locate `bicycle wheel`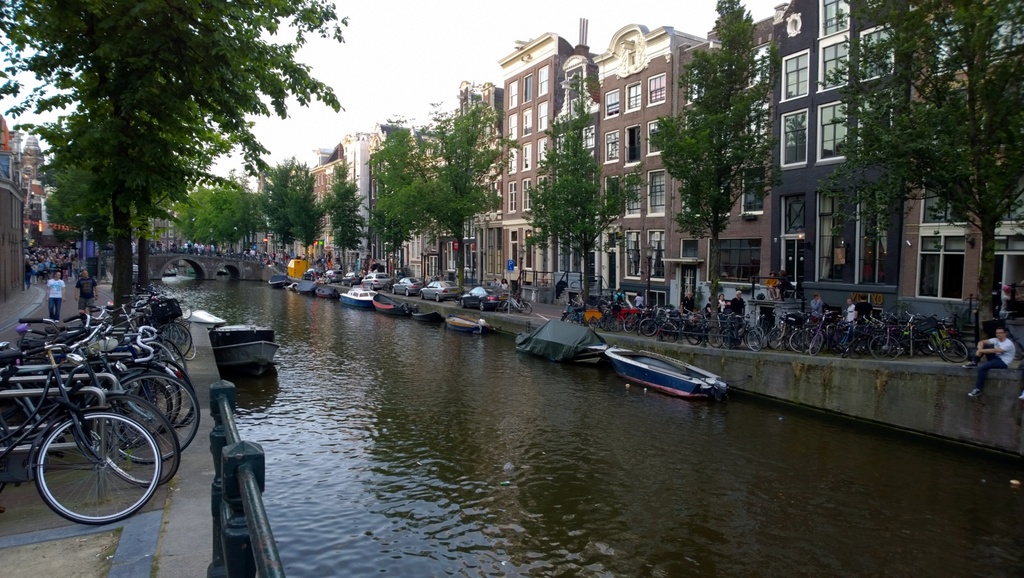
746/330/763/351
